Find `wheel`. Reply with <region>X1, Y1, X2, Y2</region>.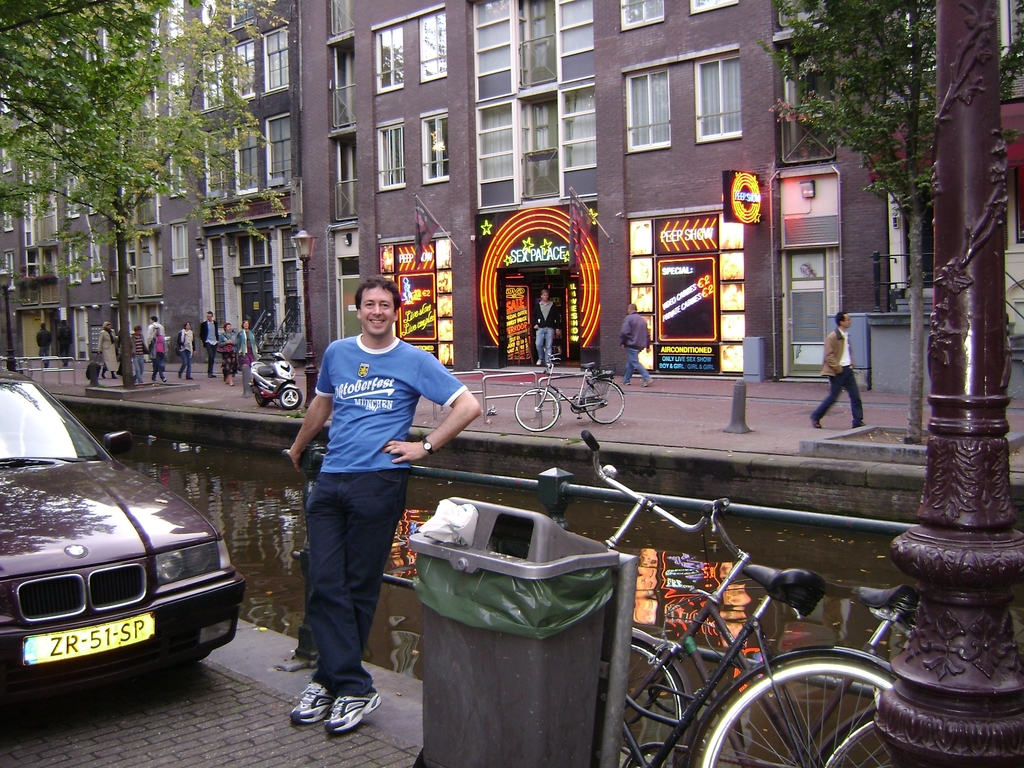
<region>809, 709, 890, 767</region>.
